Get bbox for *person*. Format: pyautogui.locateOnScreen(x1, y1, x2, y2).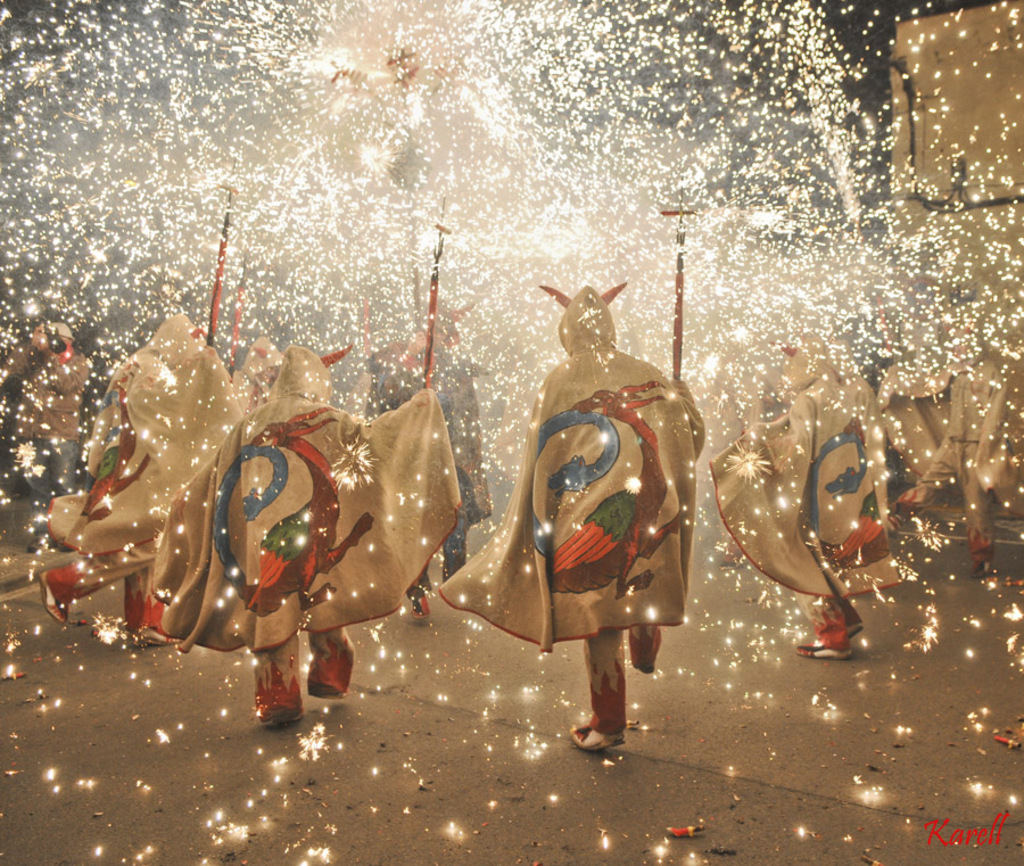
pyautogui.locateOnScreen(696, 317, 899, 658).
